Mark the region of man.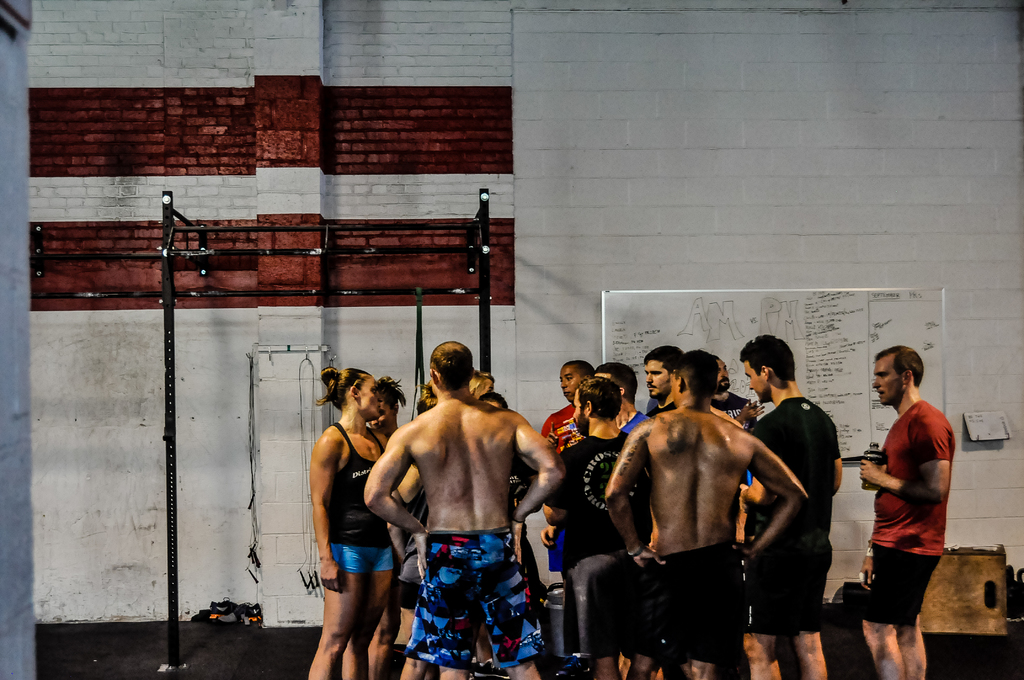
Region: <box>370,350,573,679</box>.
